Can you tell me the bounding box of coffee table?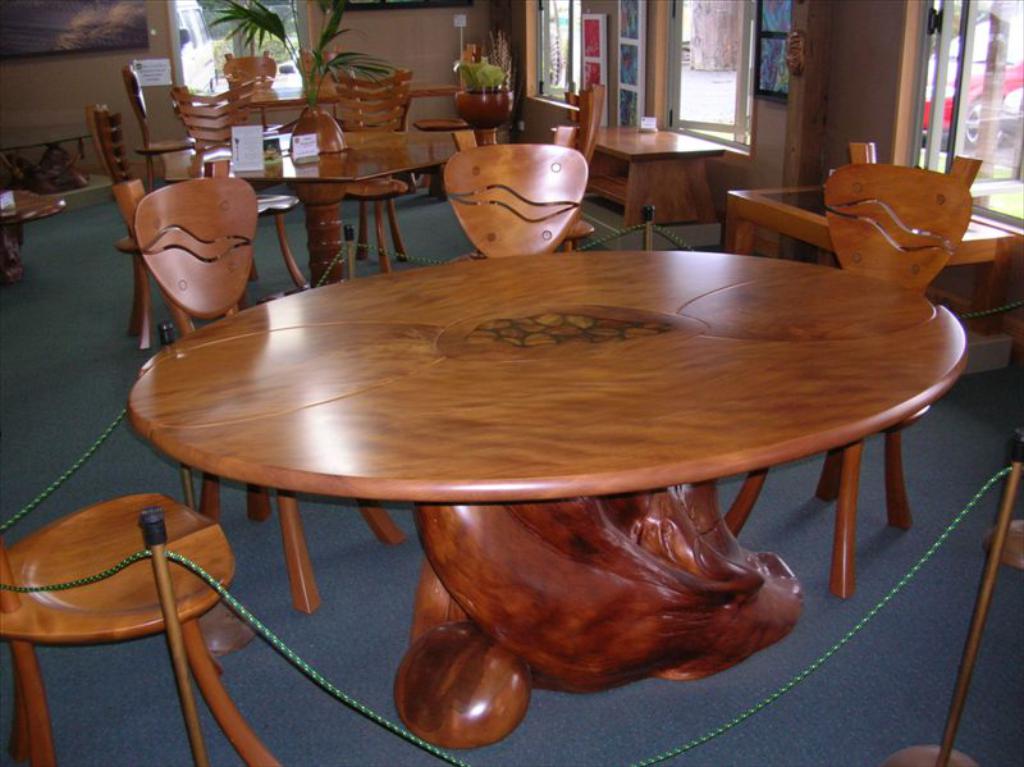
rect(155, 220, 952, 717).
